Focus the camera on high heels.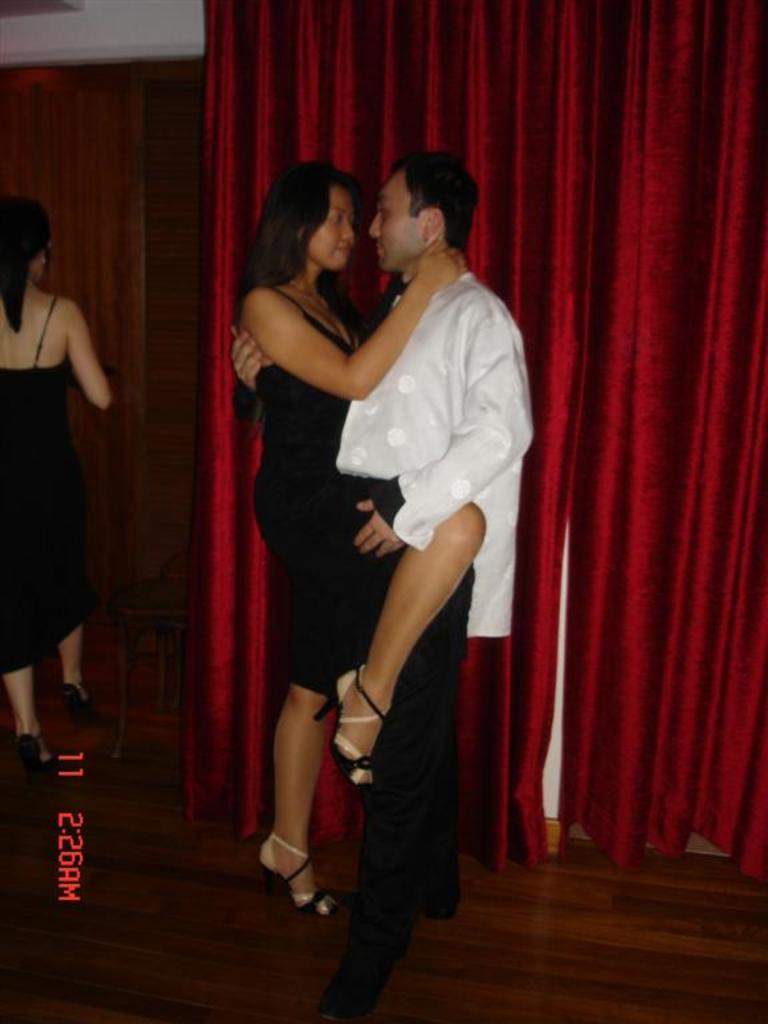
Focus region: x1=9, y1=732, x2=60, y2=777.
